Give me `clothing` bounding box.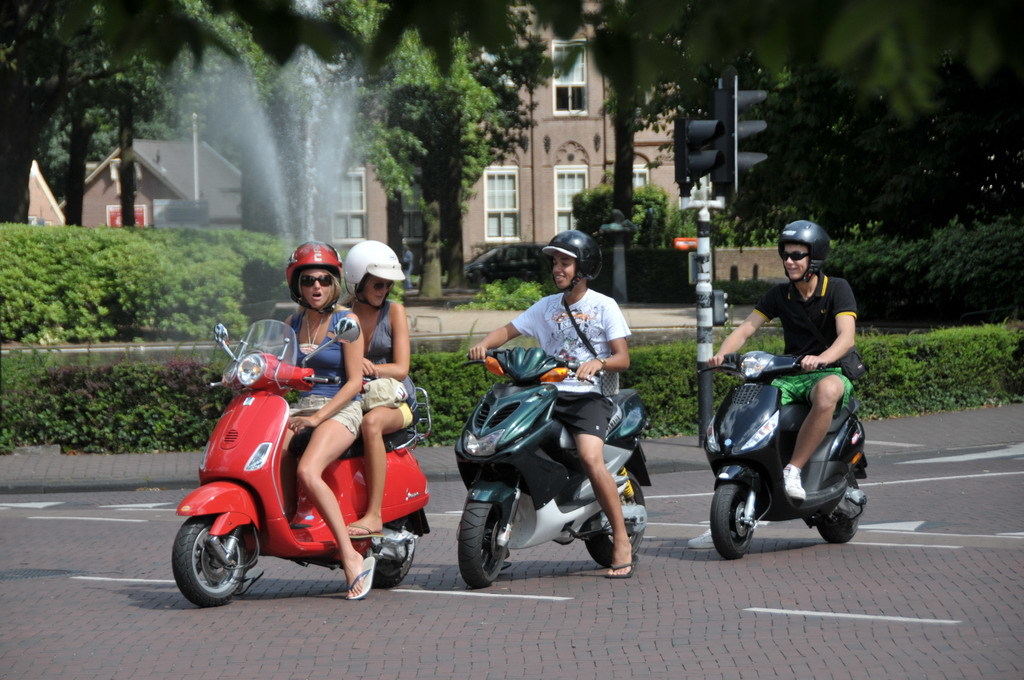
<box>360,291,421,432</box>.
